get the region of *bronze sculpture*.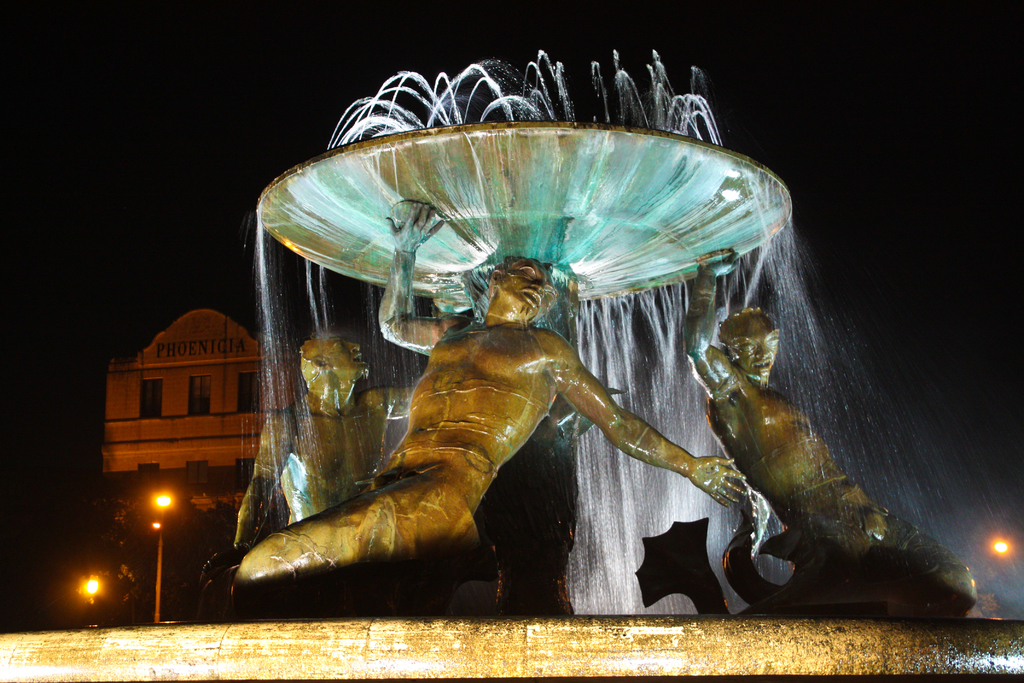
(202,337,410,581).
